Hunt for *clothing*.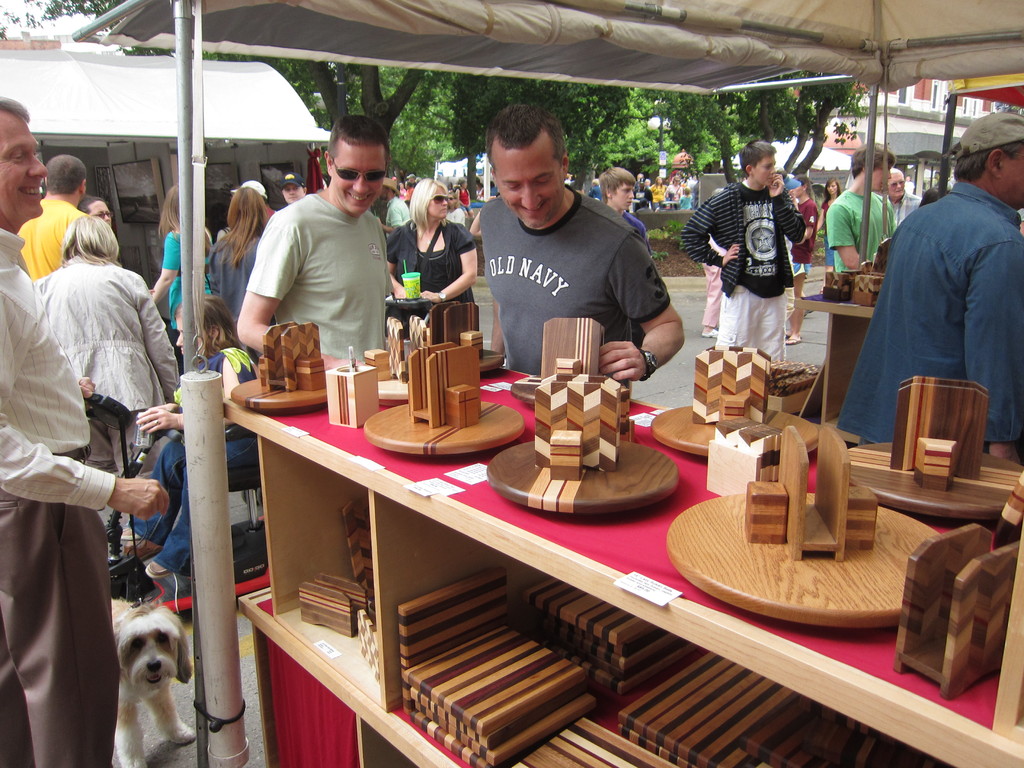
Hunted down at box(473, 186, 675, 385).
